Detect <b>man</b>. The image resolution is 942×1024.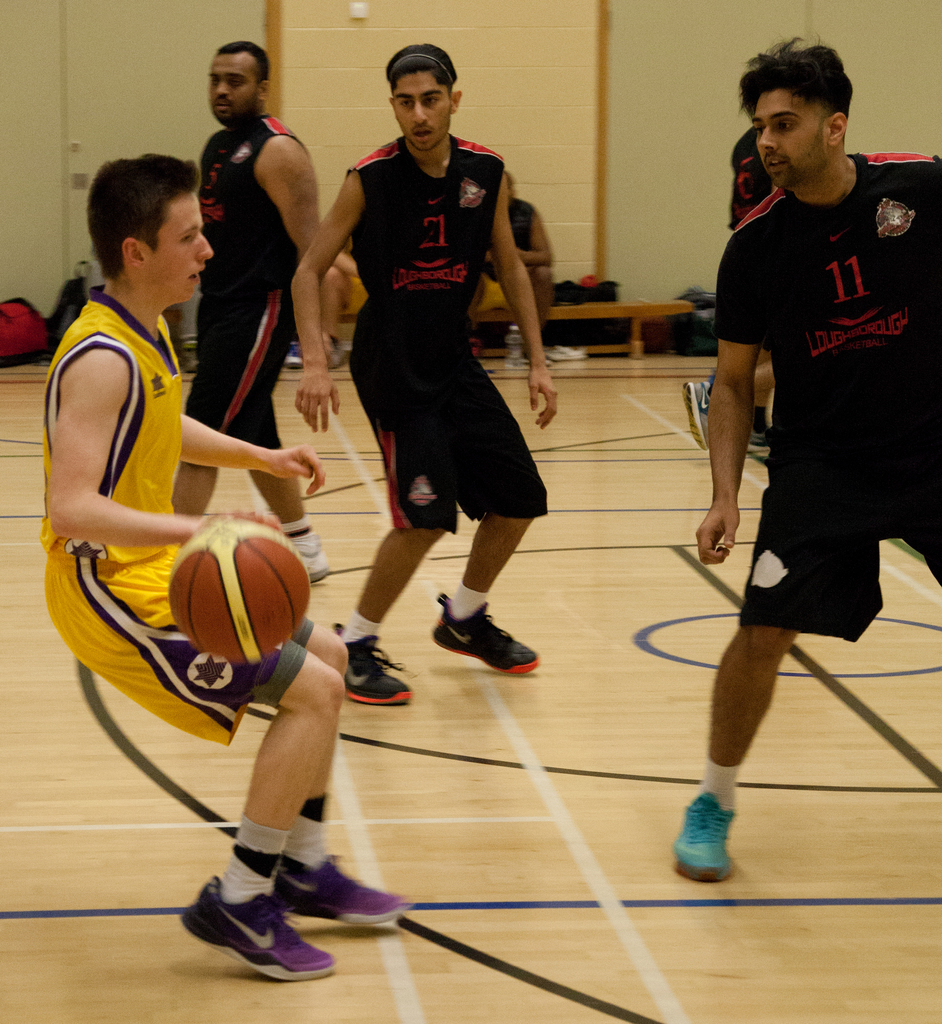
detection(454, 170, 554, 378).
